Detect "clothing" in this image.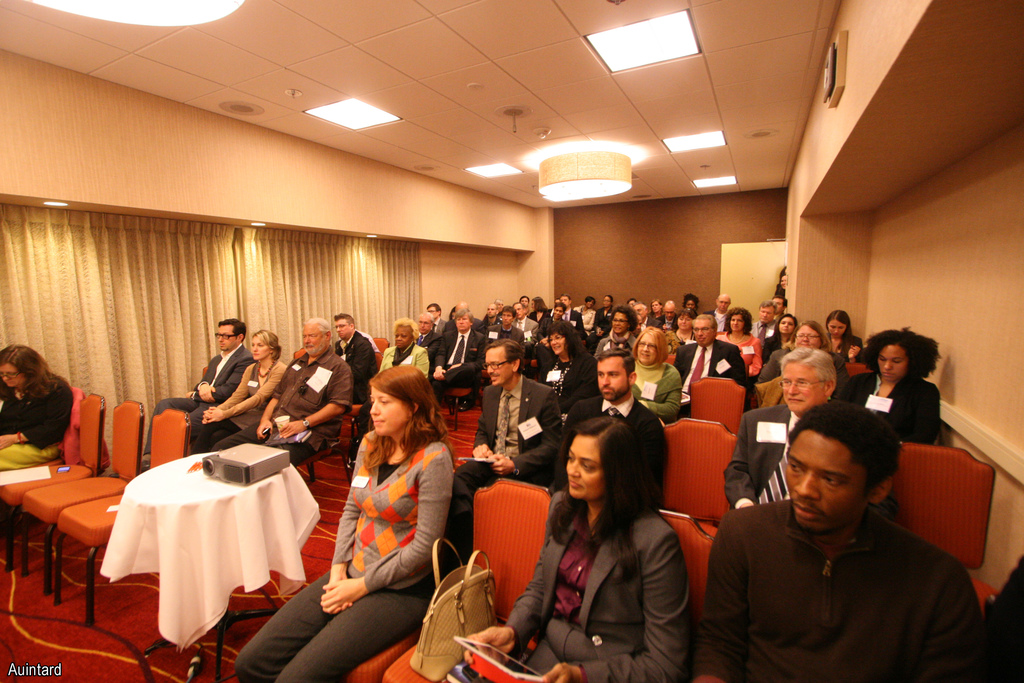
Detection: <box>0,374,74,447</box>.
